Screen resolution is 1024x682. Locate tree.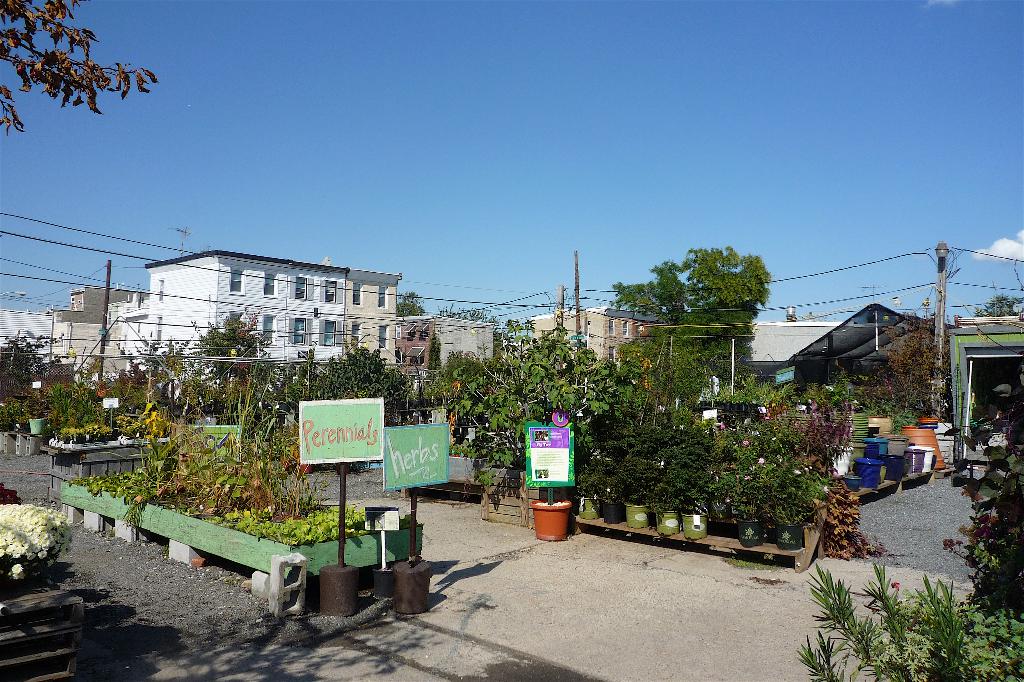
(left=10, top=13, right=161, bottom=143).
